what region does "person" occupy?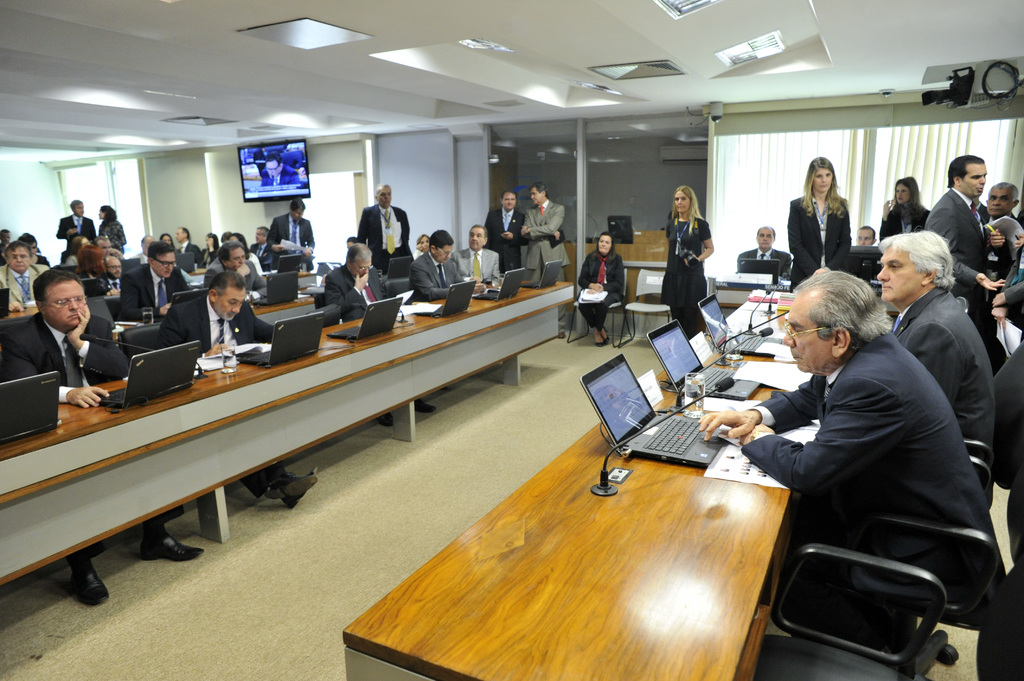
<box>193,234,214,268</box>.
